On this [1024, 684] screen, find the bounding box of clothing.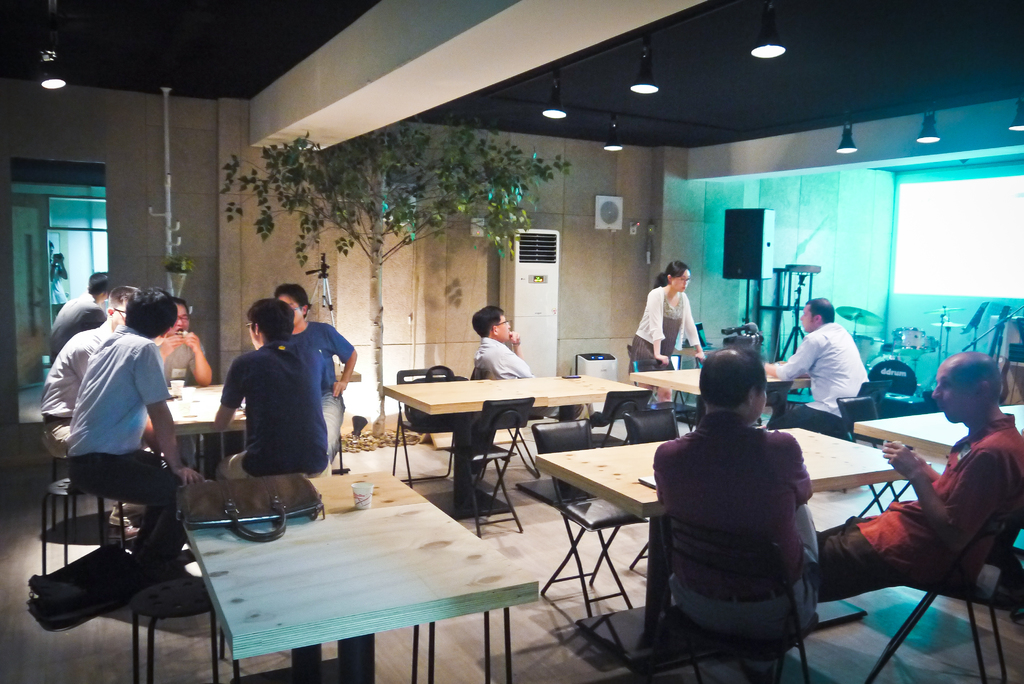
Bounding box: 481, 336, 530, 388.
